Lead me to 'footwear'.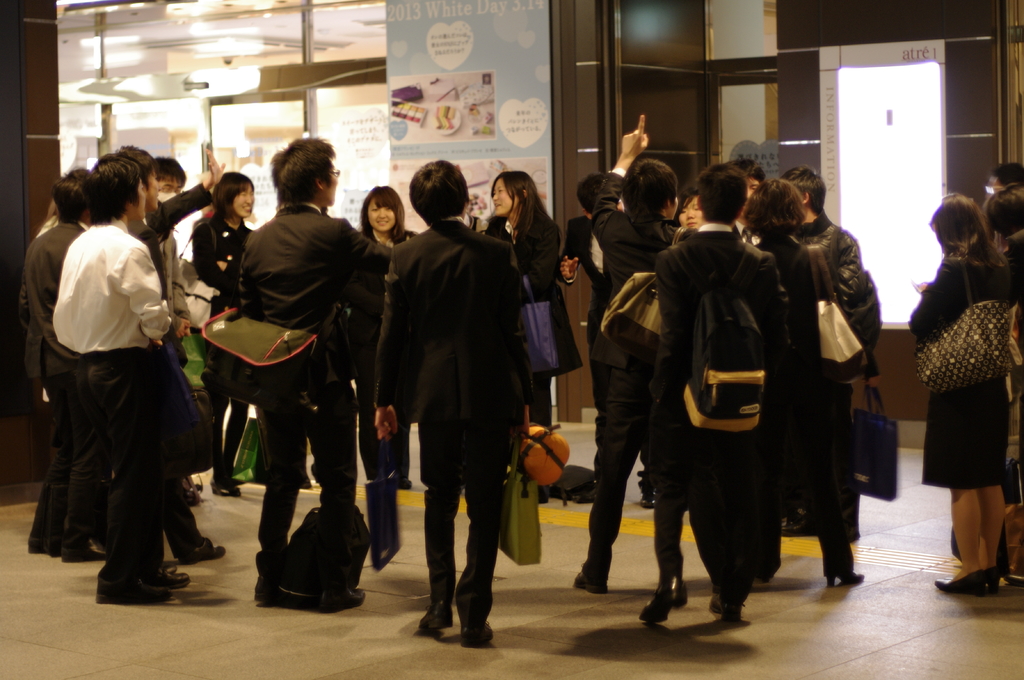
Lead to bbox(57, 548, 115, 562).
